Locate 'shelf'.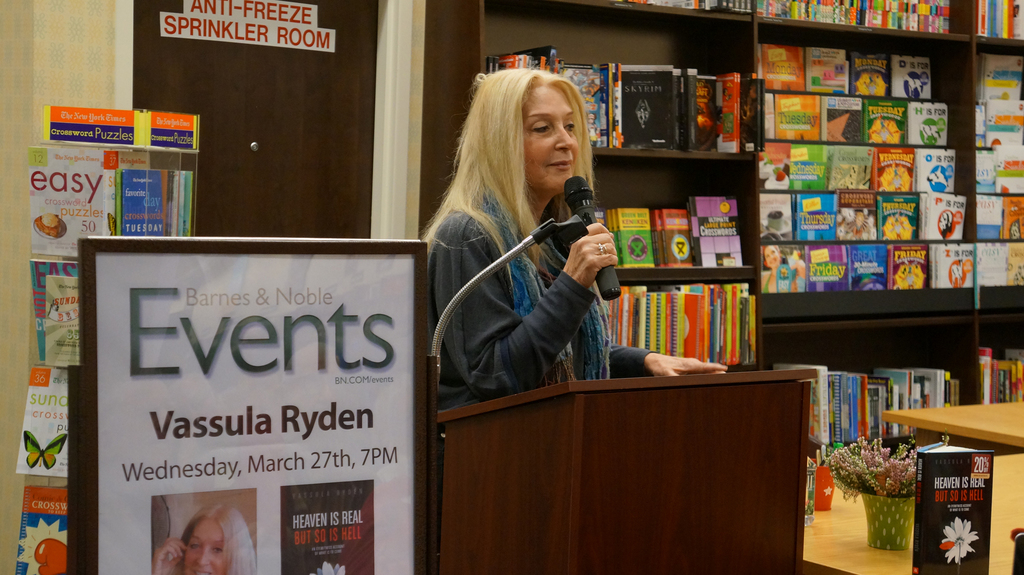
Bounding box: pyautogui.locateOnScreen(604, 283, 764, 382).
